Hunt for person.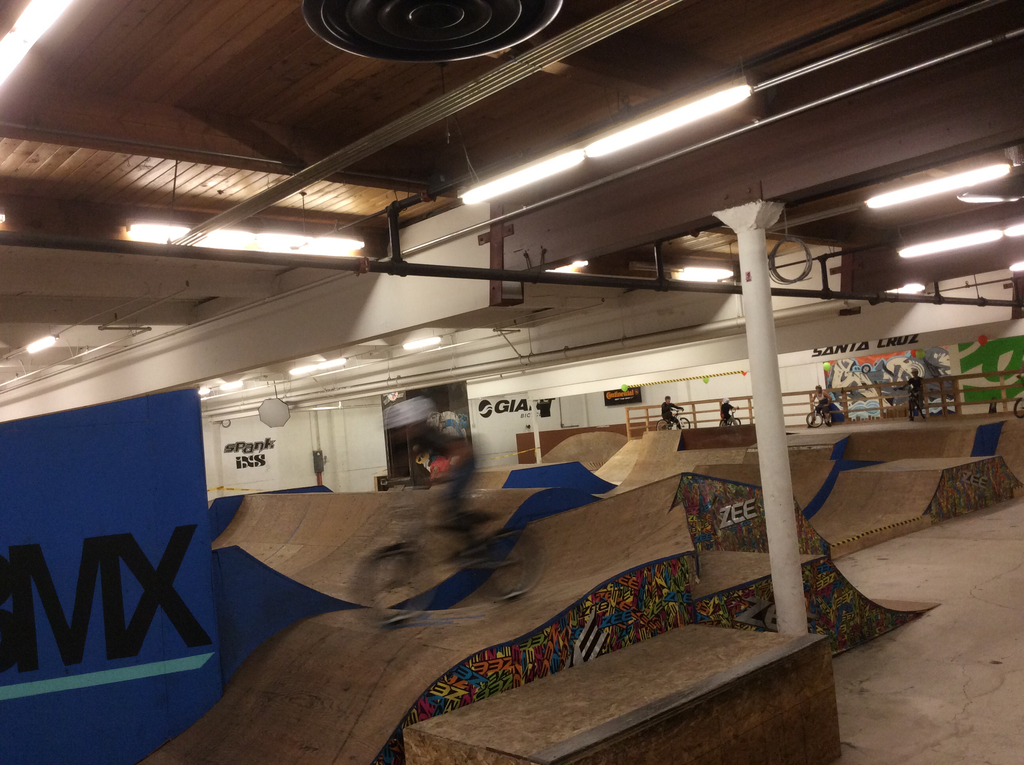
Hunted down at x1=897, y1=366, x2=928, y2=408.
